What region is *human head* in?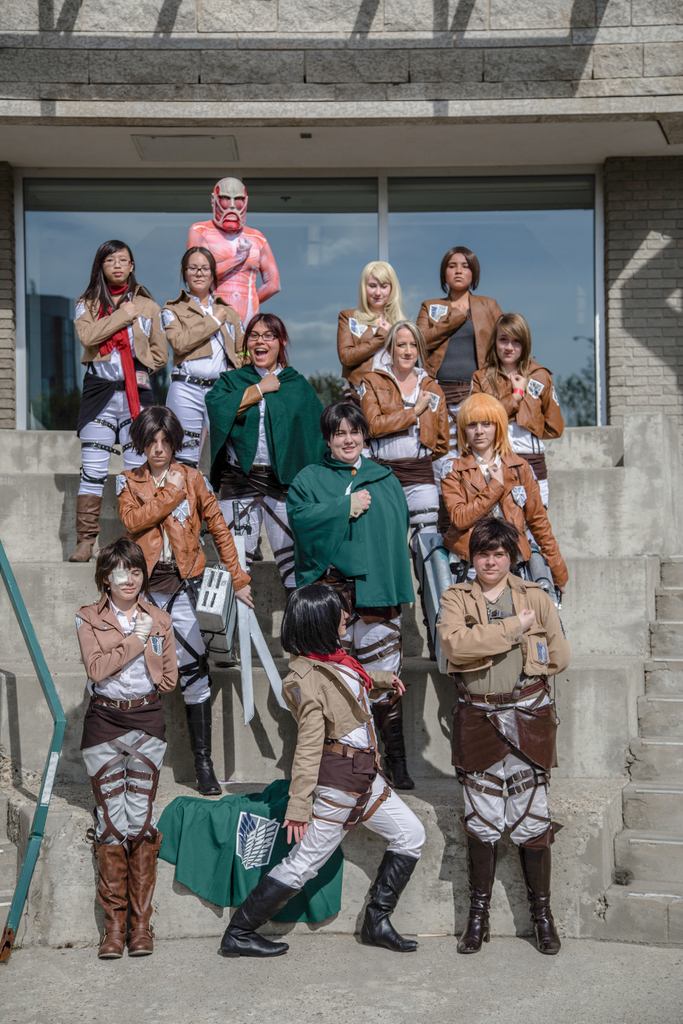
region(495, 312, 527, 361).
